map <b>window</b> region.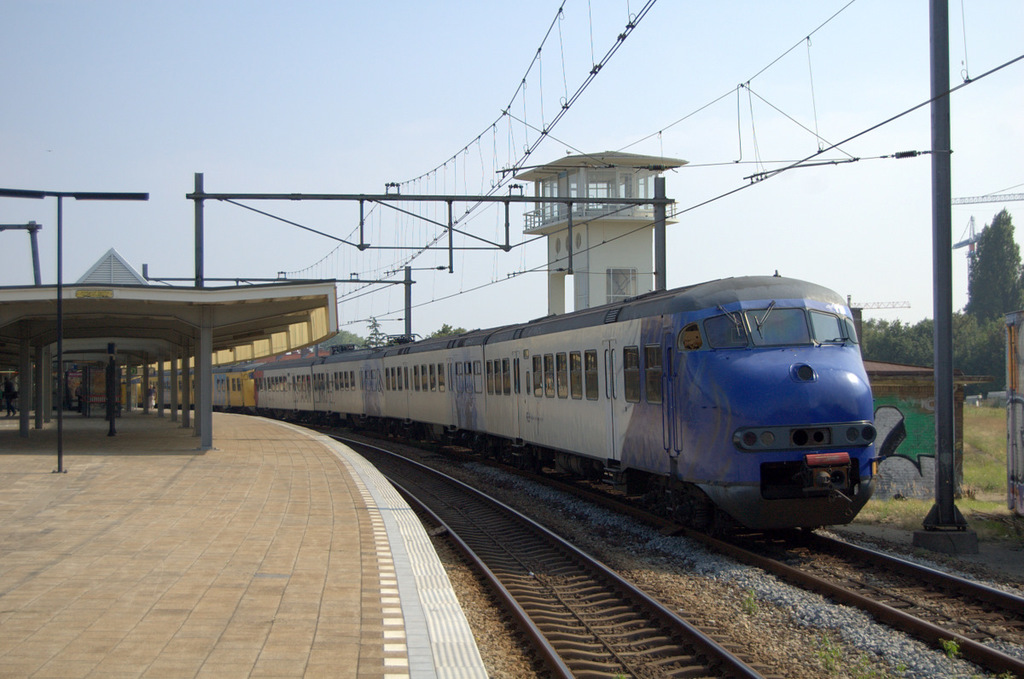
Mapped to Rect(188, 378, 192, 390).
